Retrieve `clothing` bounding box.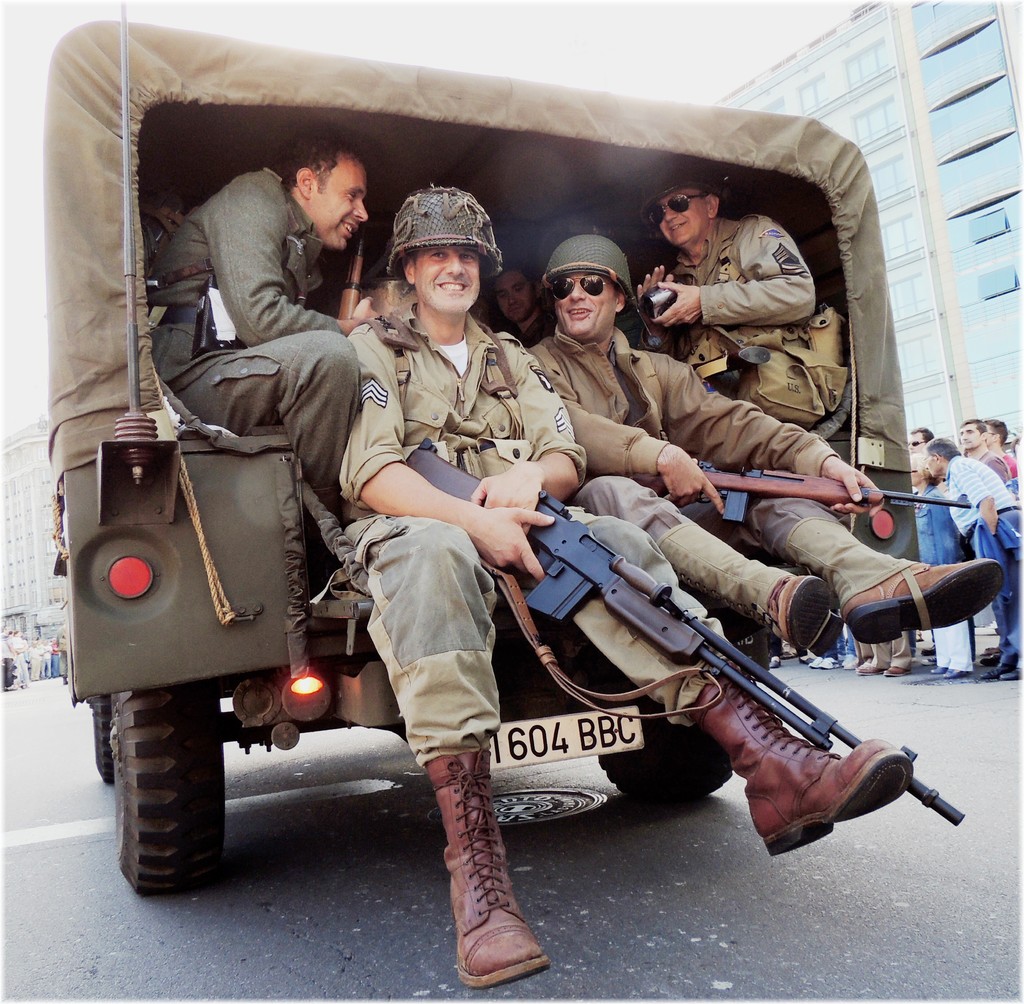
Bounding box: bbox=[130, 120, 381, 515].
